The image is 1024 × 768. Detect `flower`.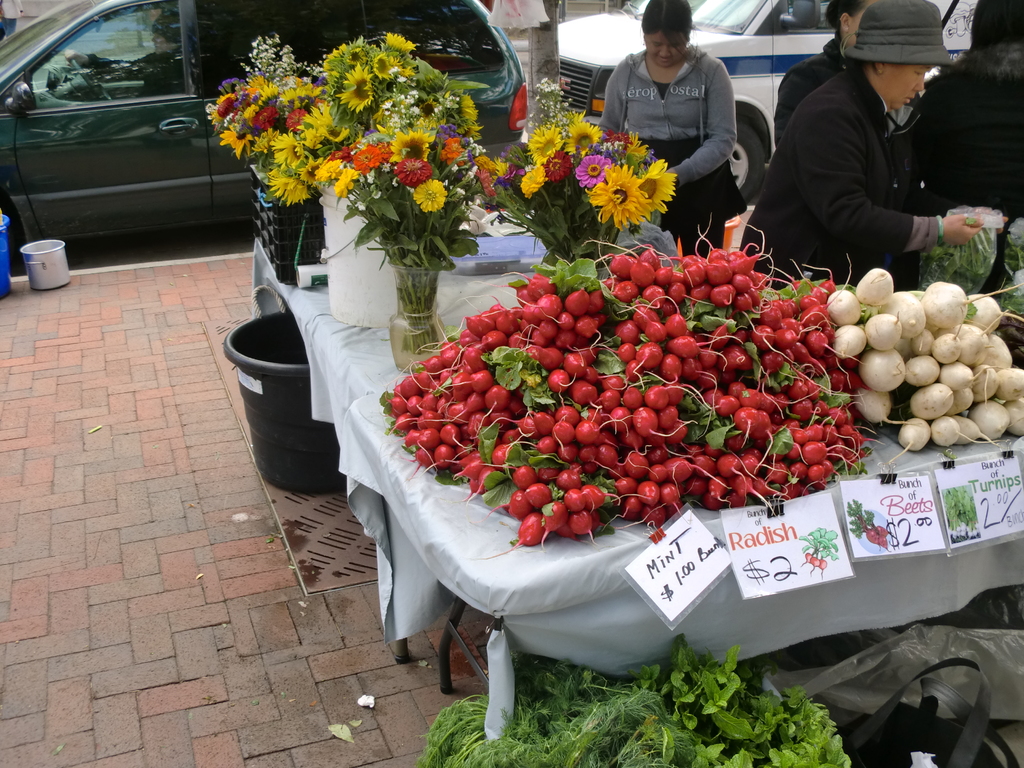
Detection: x1=460, y1=132, x2=472, y2=156.
